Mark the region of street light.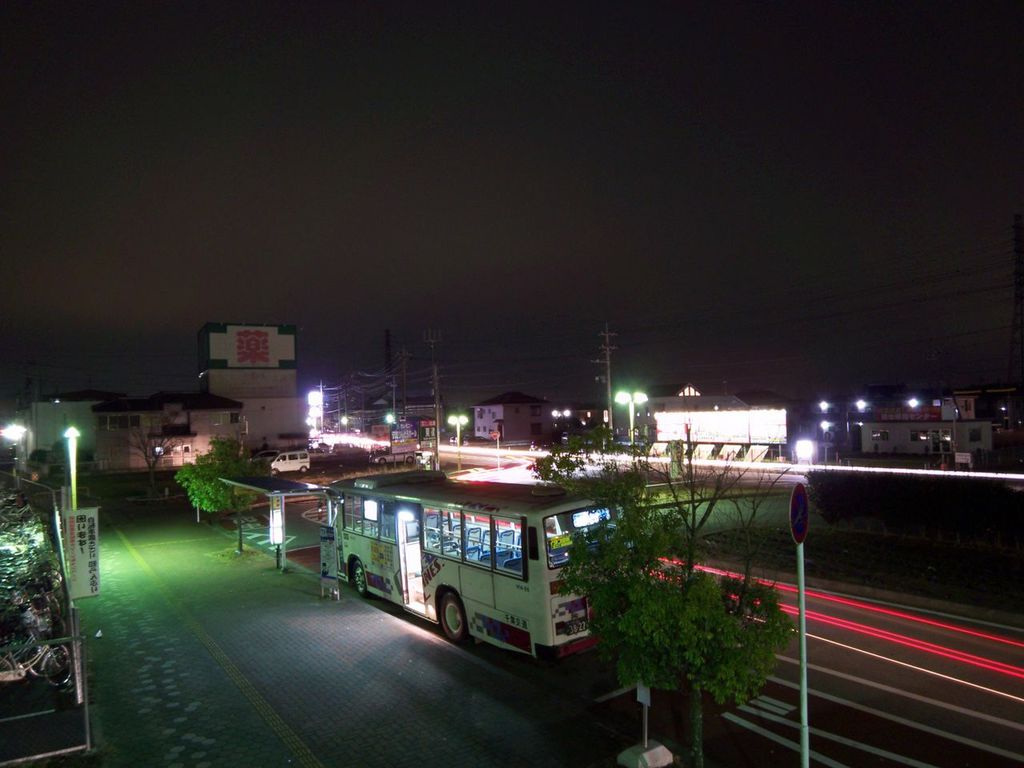
Region: rect(63, 422, 86, 515).
